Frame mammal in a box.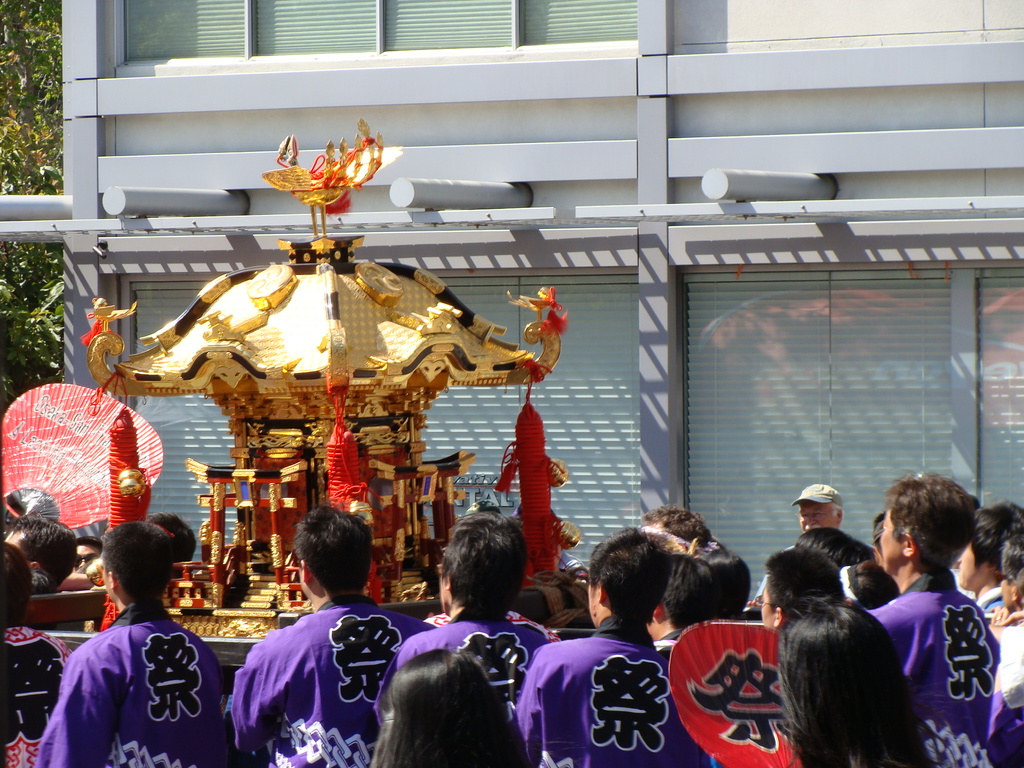
372:511:563:729.
